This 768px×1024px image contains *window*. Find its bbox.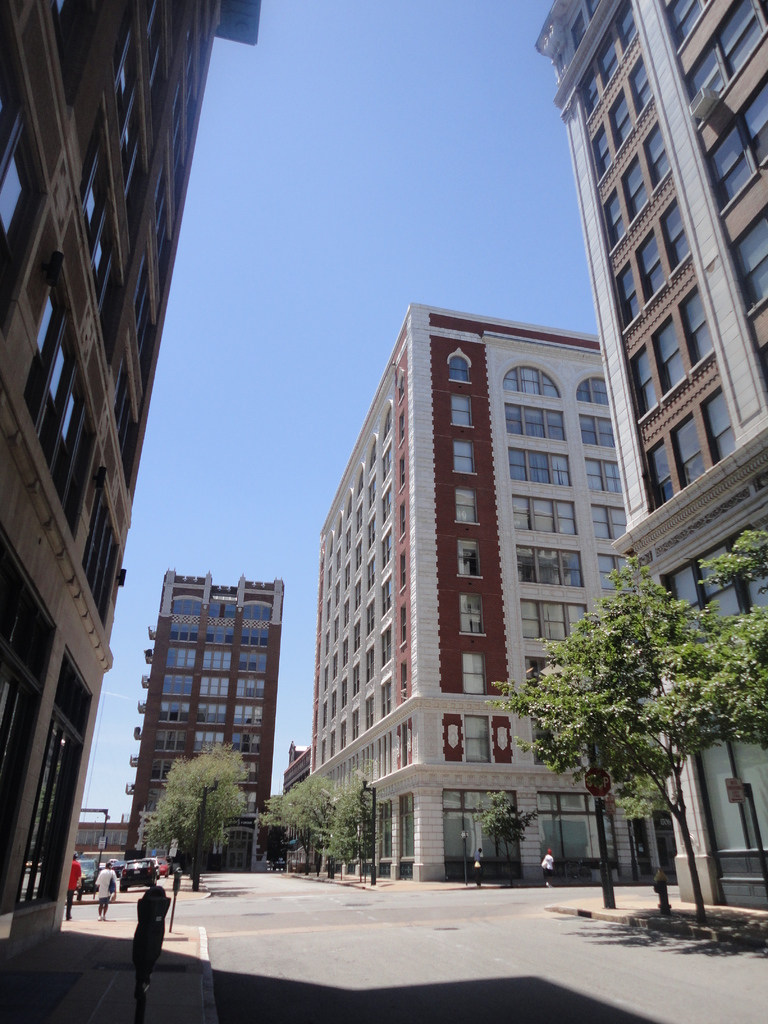
464 593 488 630.
